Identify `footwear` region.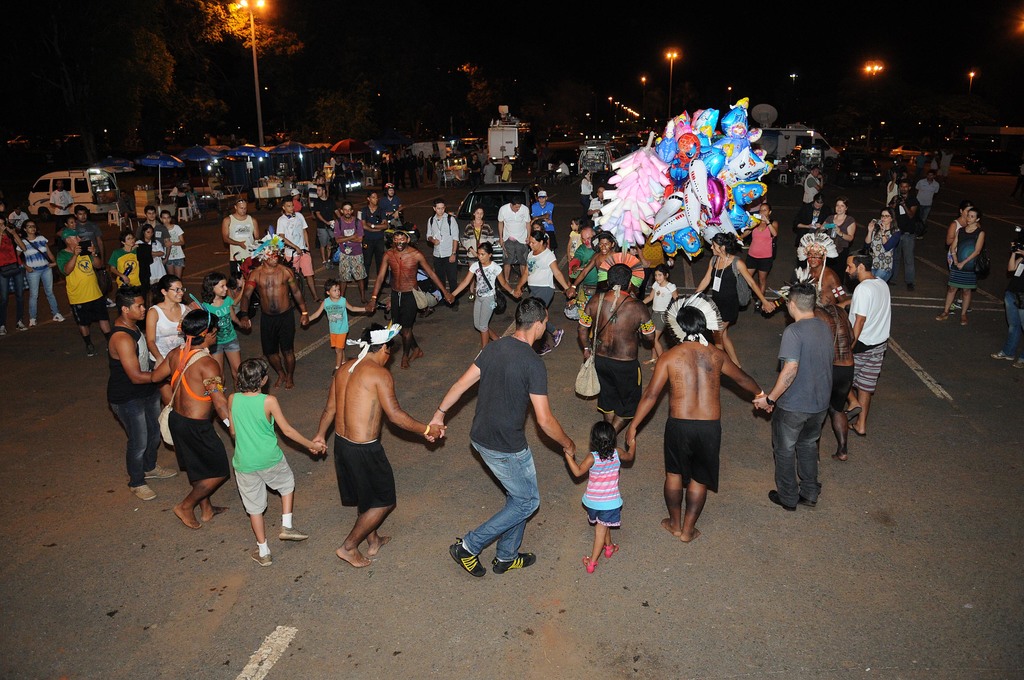
Region: locate(847, 417, 867, 442).
